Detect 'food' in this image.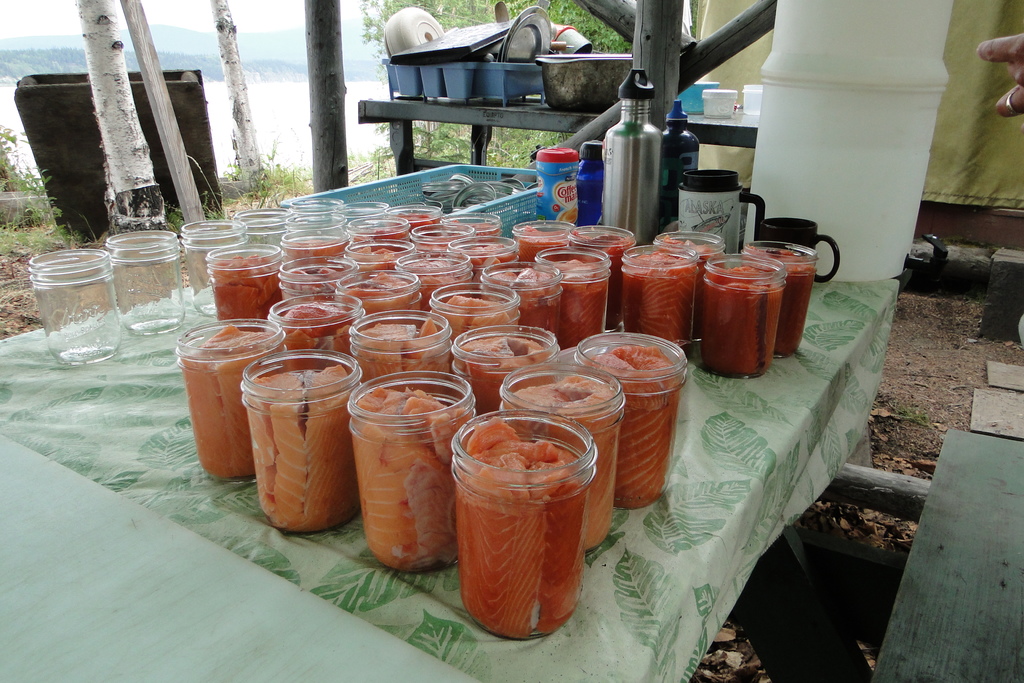
Detection: l=582, t=342, r=676, b=498.
